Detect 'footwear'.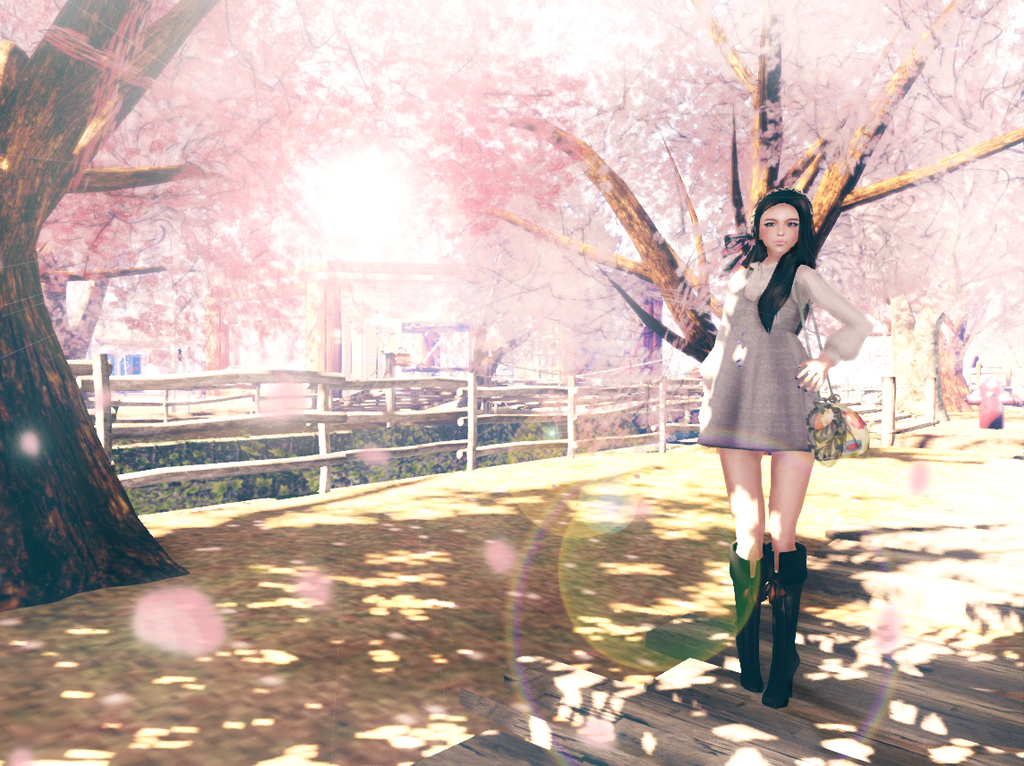
Detected at l=764, t=540, r=803, b=711.
